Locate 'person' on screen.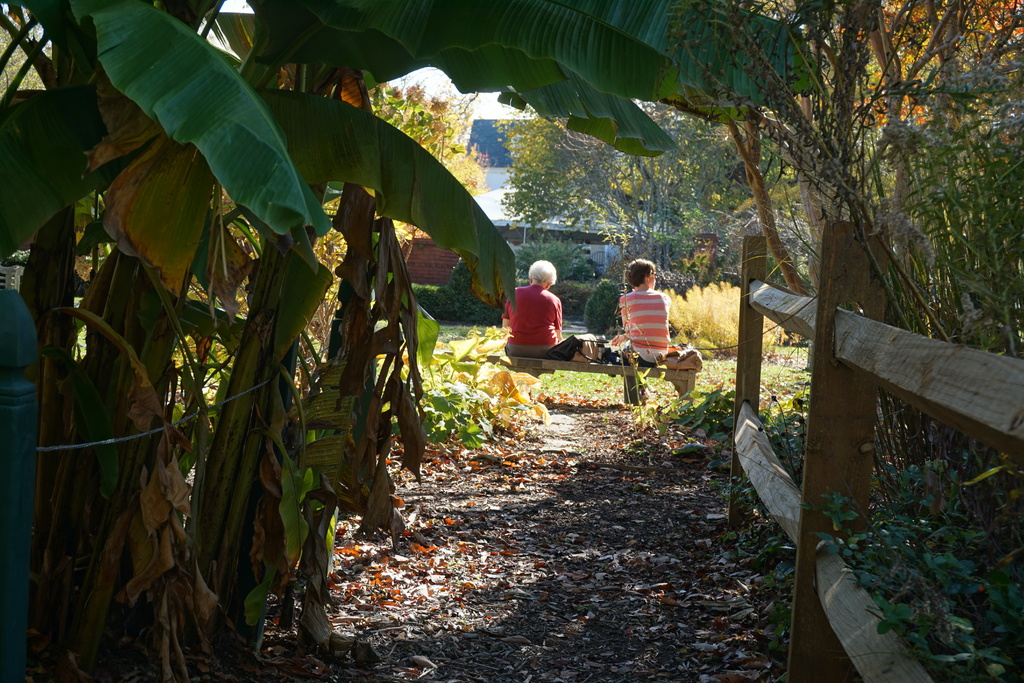
On screen at (504,256,565,355).
